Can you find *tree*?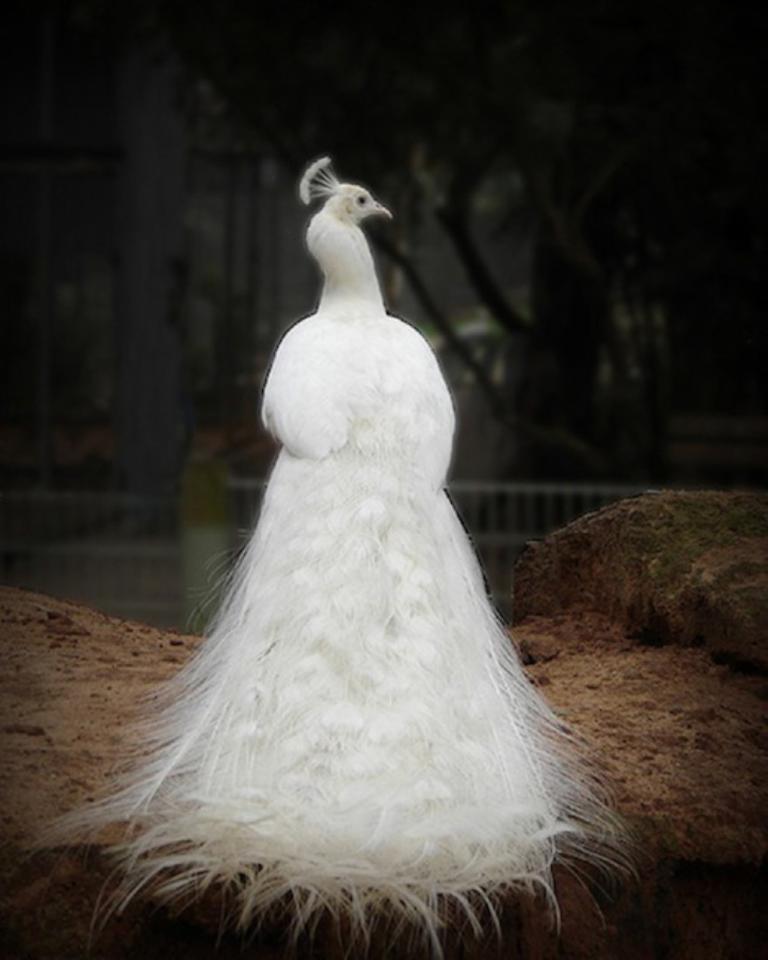
Yes, bounding box: rect(0, 0, 767, 498).
